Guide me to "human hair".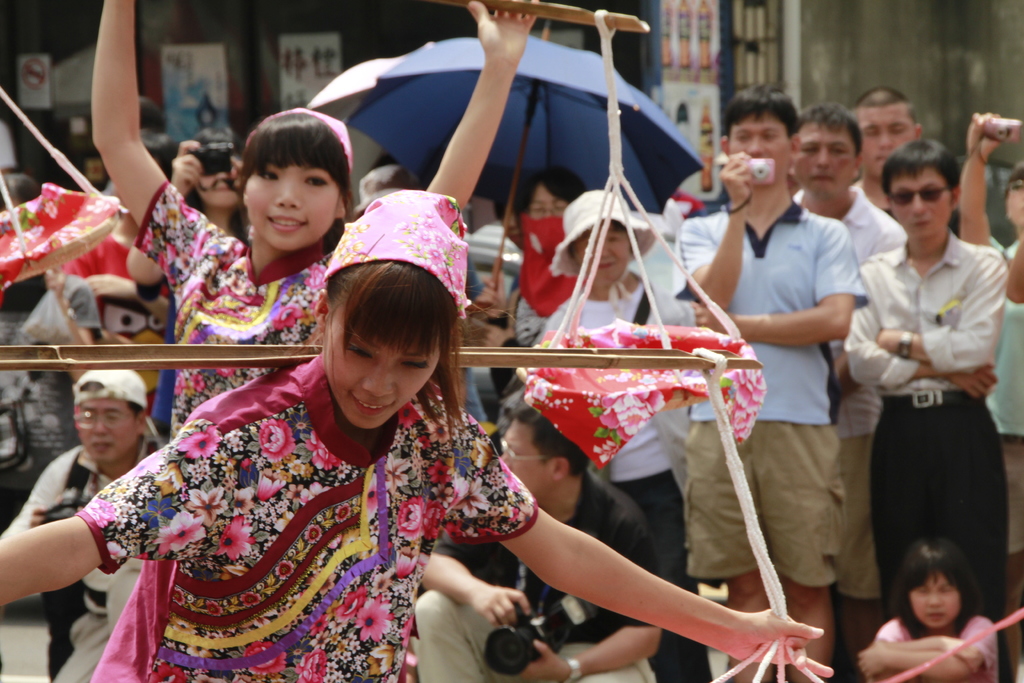
Guidance: BBox(722, 81, 800, 133).
